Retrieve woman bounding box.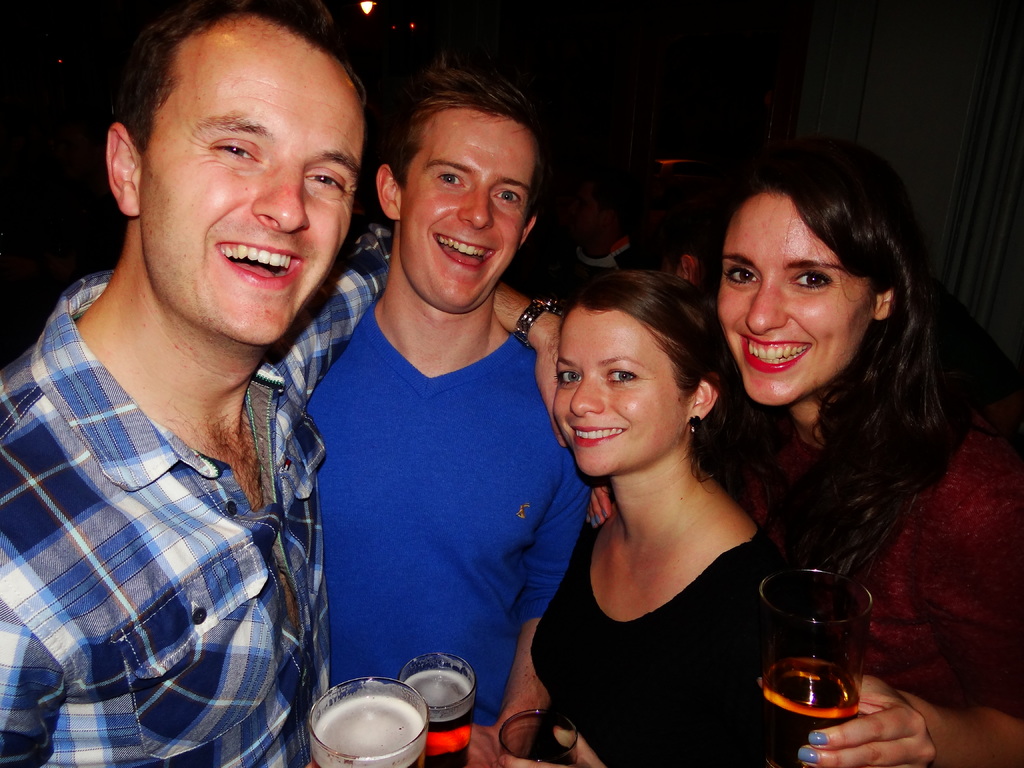
Bounding box: rect(689, 132, 1022, 767).
